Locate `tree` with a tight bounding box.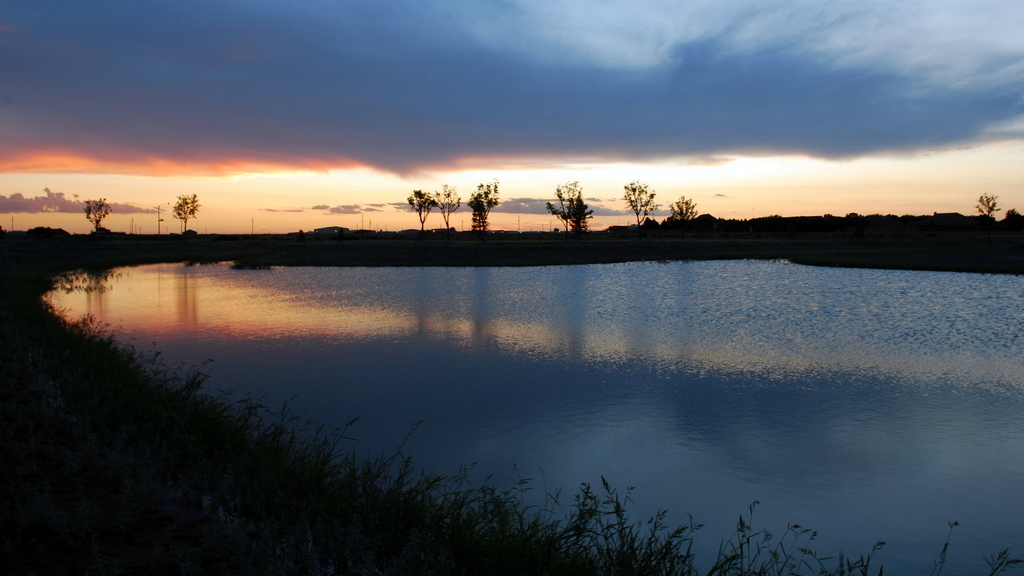
l=669, t=193, r=699, b=220.
